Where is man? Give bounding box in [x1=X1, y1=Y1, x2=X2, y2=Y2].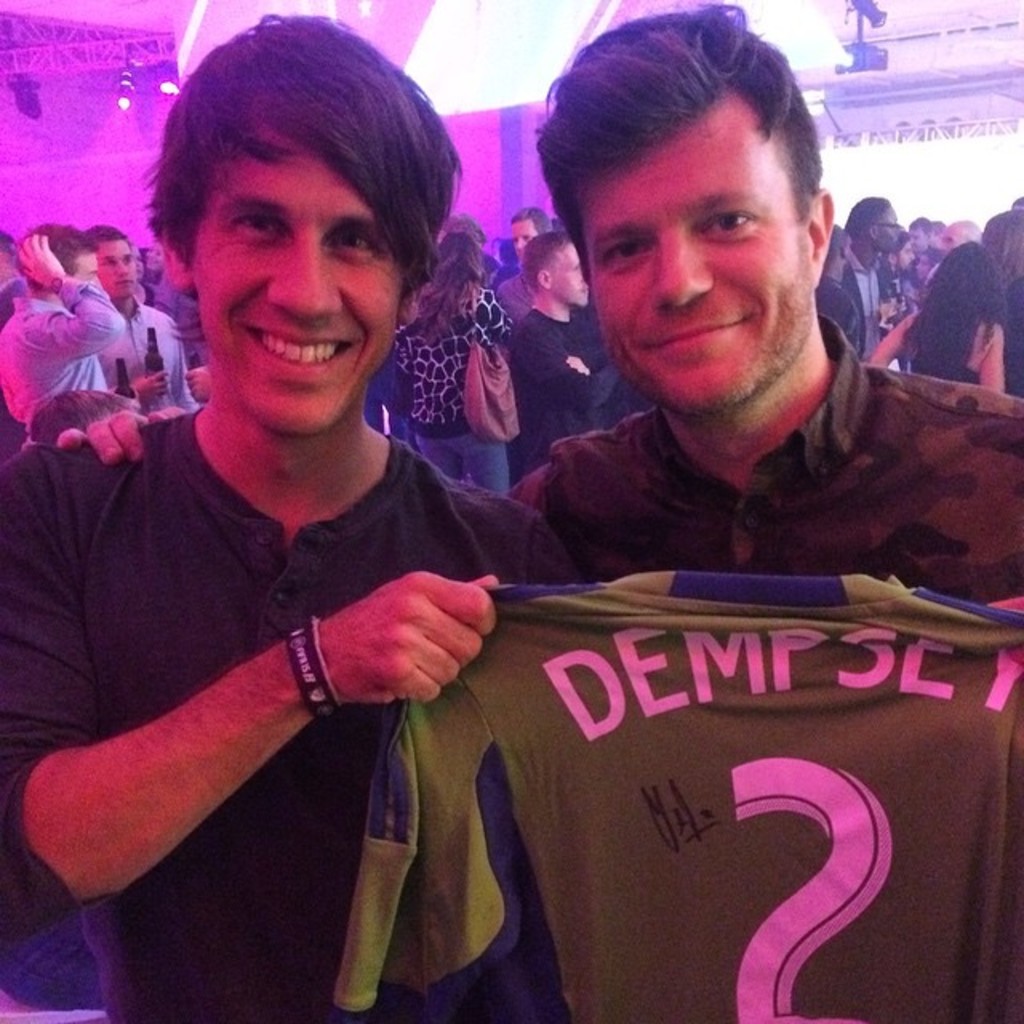
[x1=514, y1=232, x2=629, y2=488].
